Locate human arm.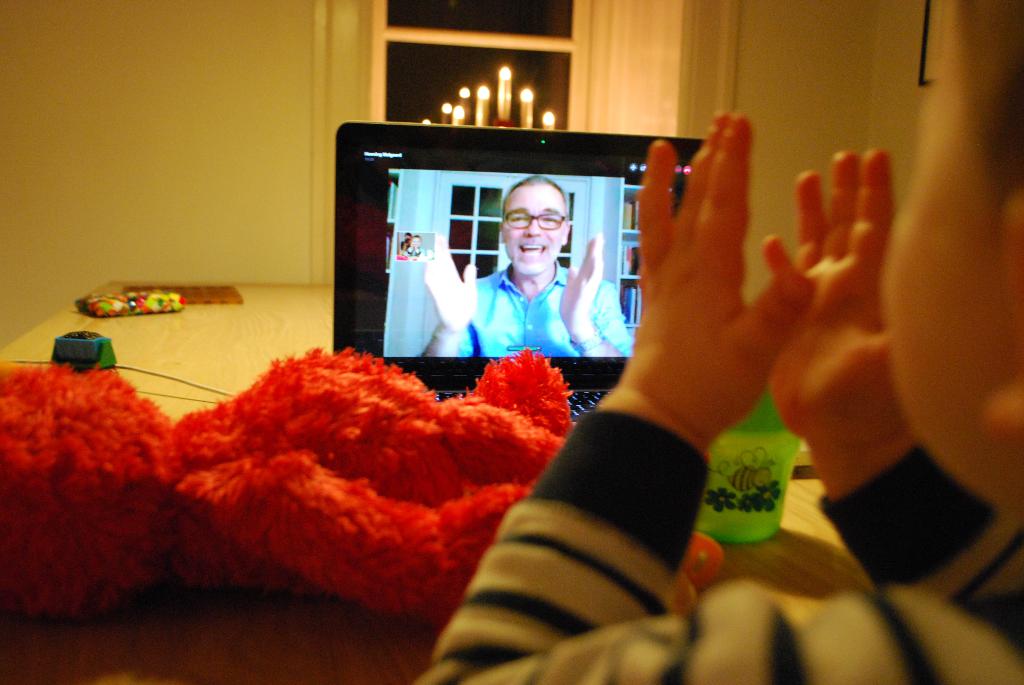
Bounding box: detection(556, 226, 621, 362).
